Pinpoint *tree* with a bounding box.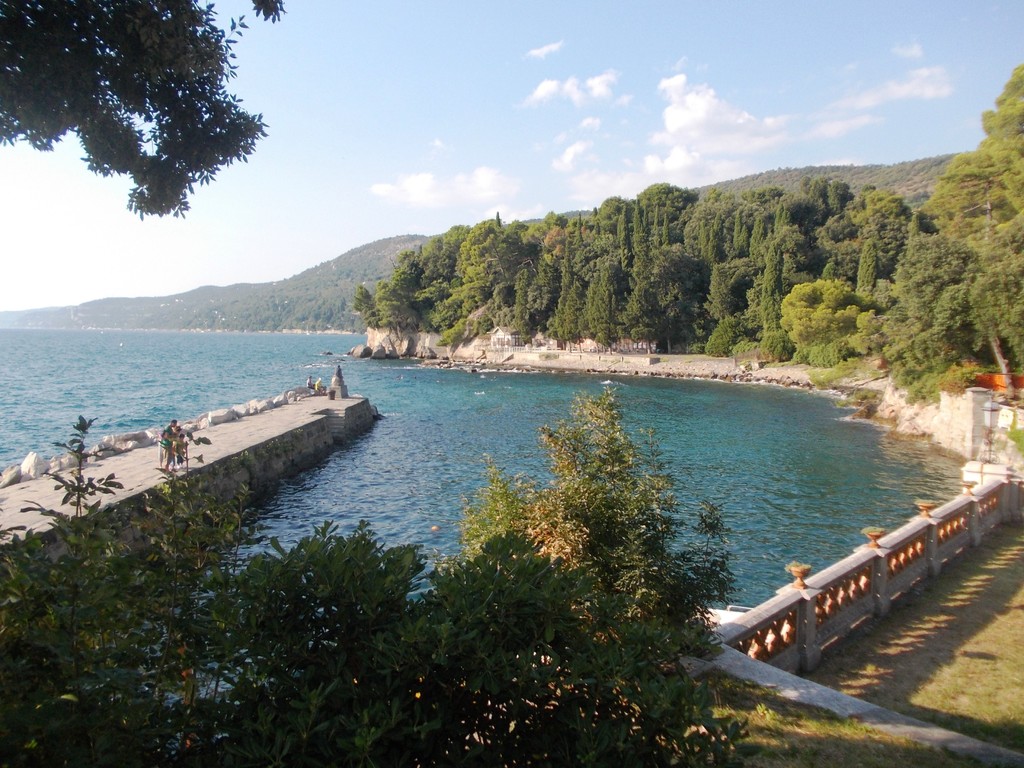
region(563, 194, 630, 273).
